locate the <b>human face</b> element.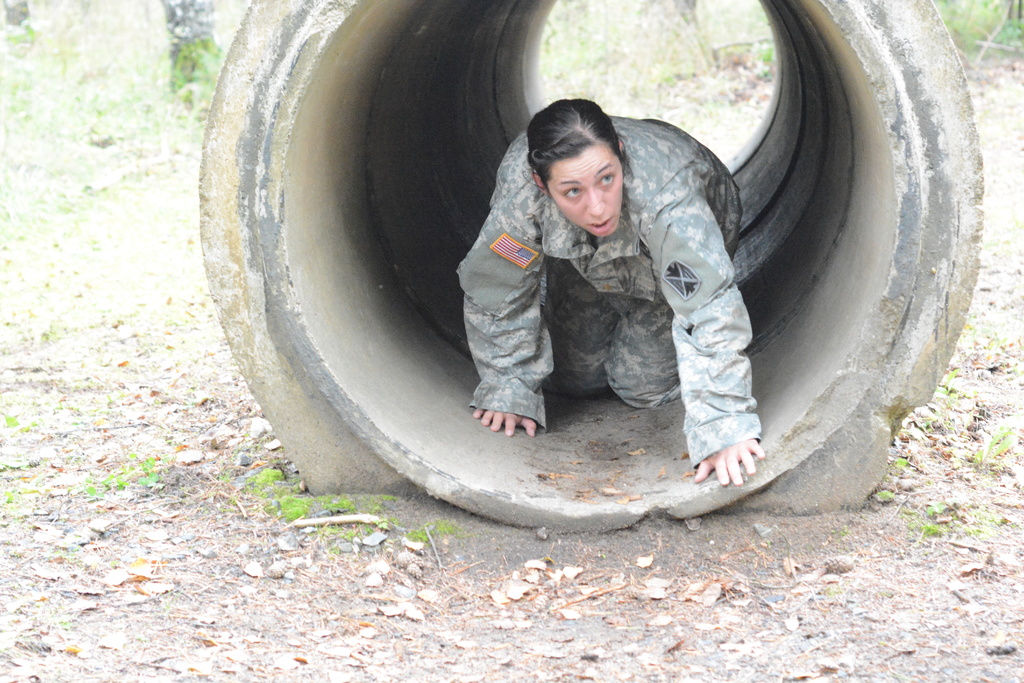
Element bbox: <region>547, 144, 622, 239</region>.
